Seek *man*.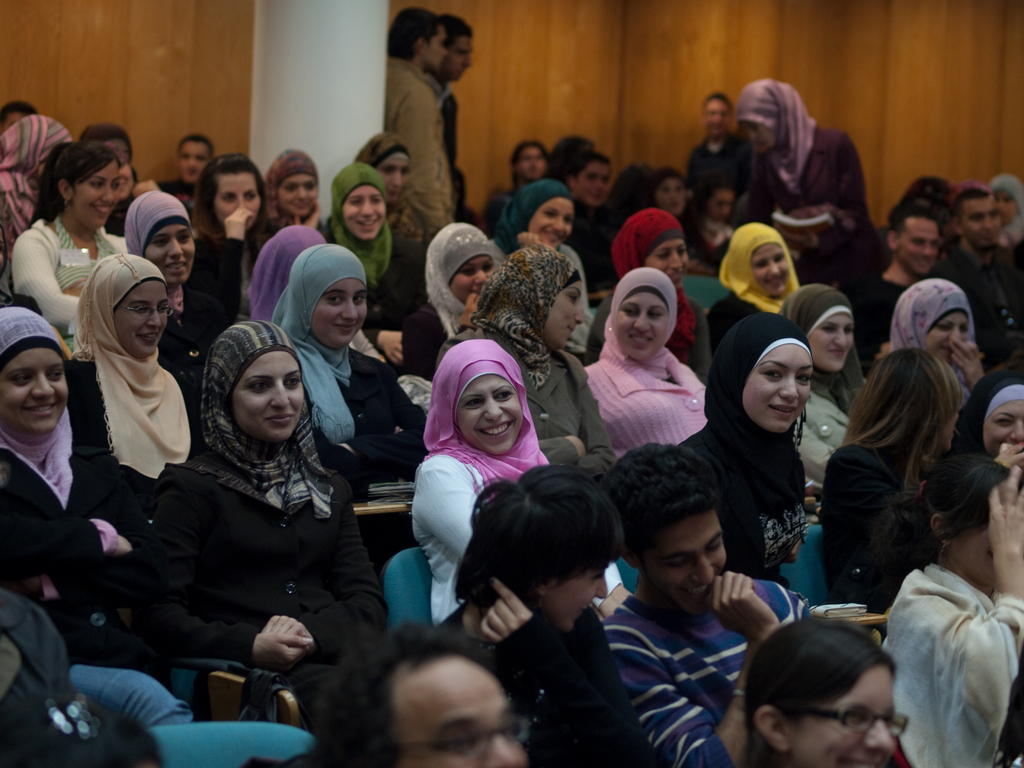
[left=385, top=8, right=449, bottom=249].
